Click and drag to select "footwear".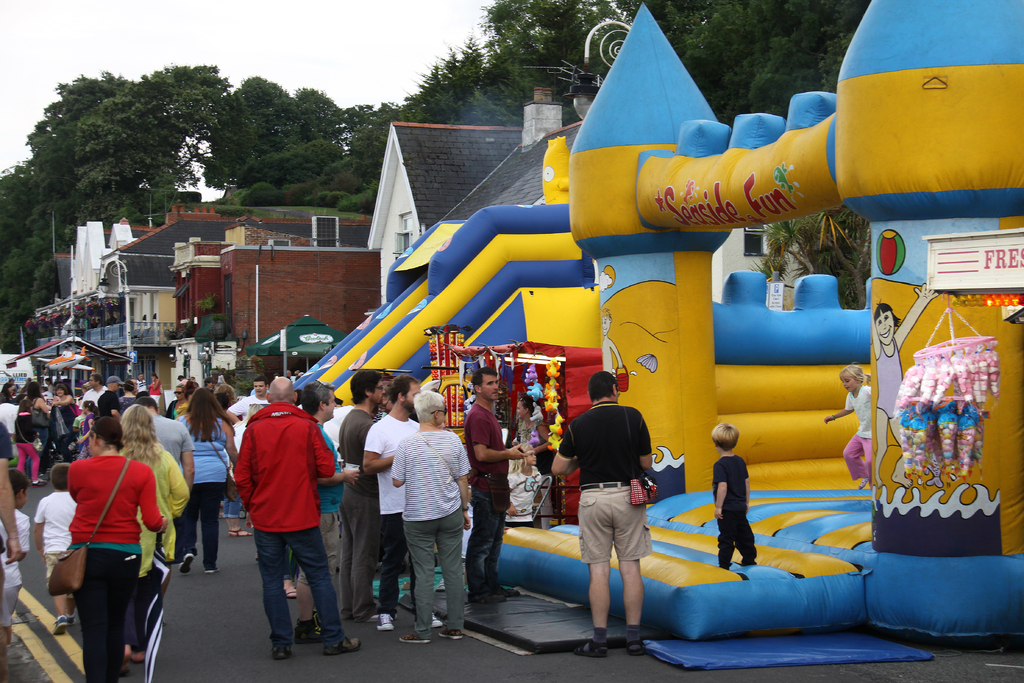
Selection: BBox(295, 621, 320, 645).
